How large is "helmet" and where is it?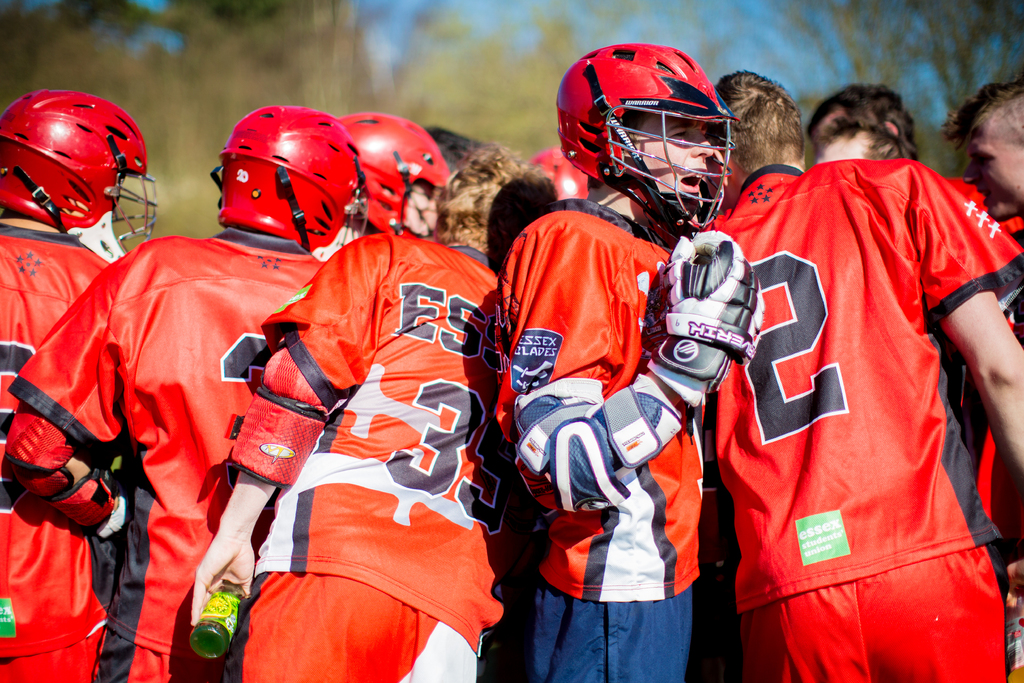
Bounding box: pyautogui.locateOnScreen(556, 42, 740, 238).
